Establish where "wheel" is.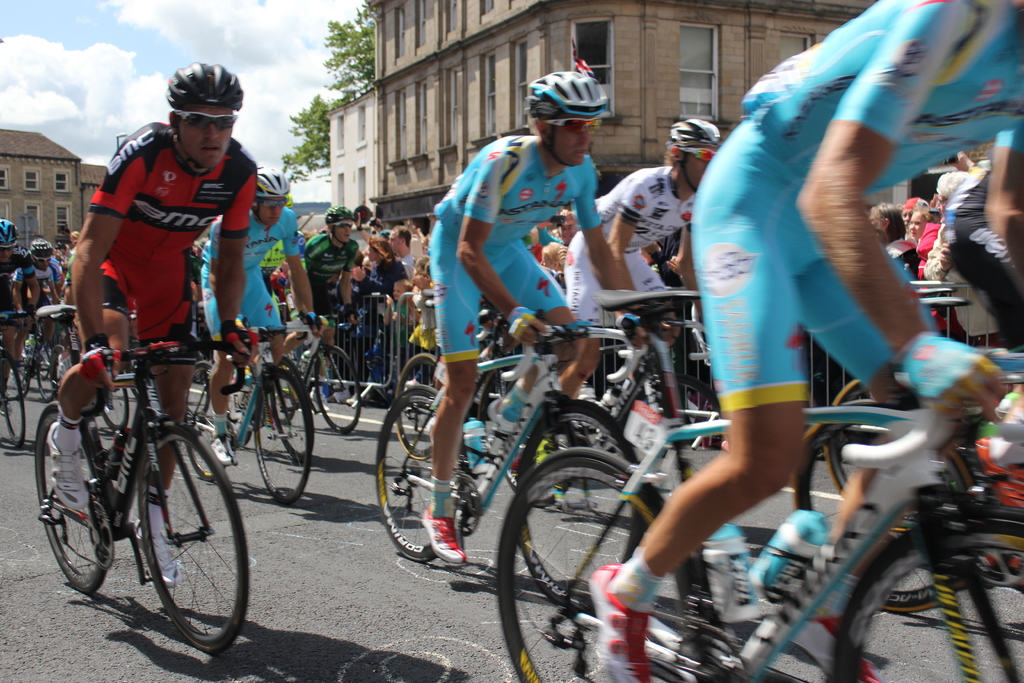
Established at [left=31, top=342, right=65, bottom=403].
